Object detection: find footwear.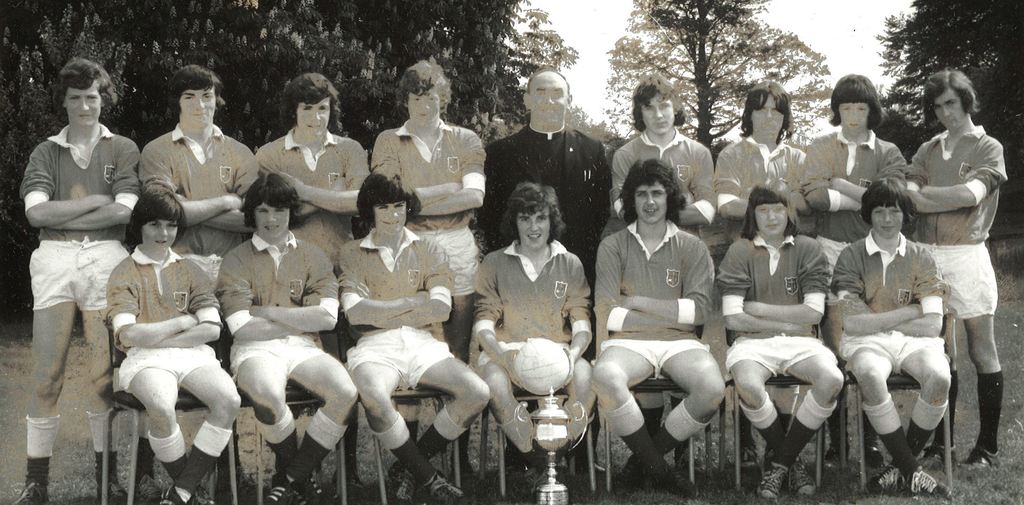
(756,413,817,502).
